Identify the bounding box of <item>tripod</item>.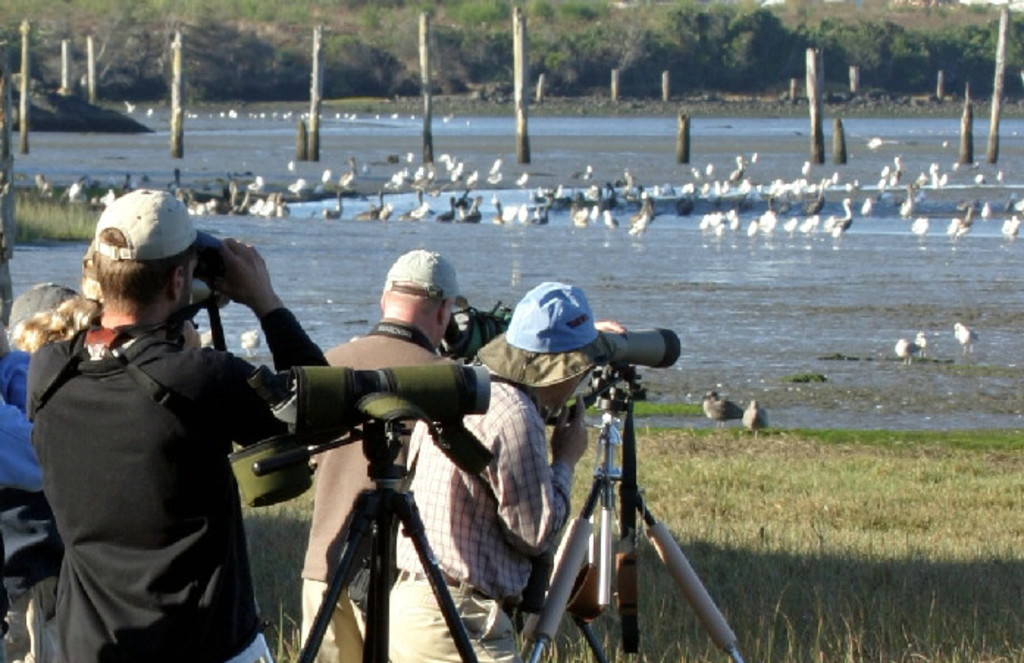
detection(253, 423, 488, 662).
